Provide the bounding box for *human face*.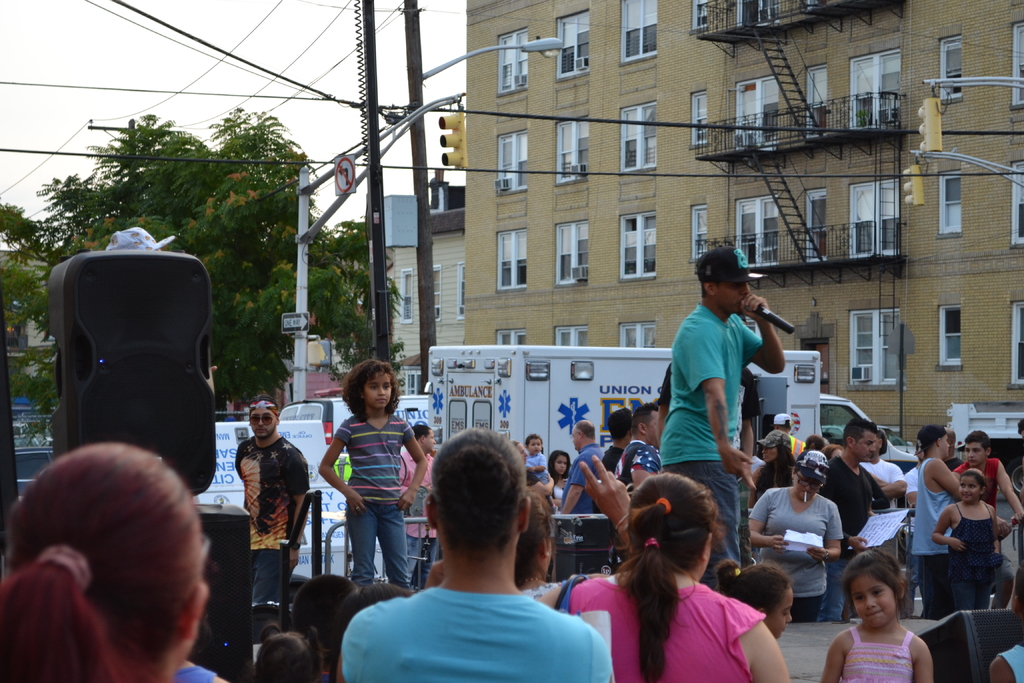
locate(362, 368, 394, 412).
